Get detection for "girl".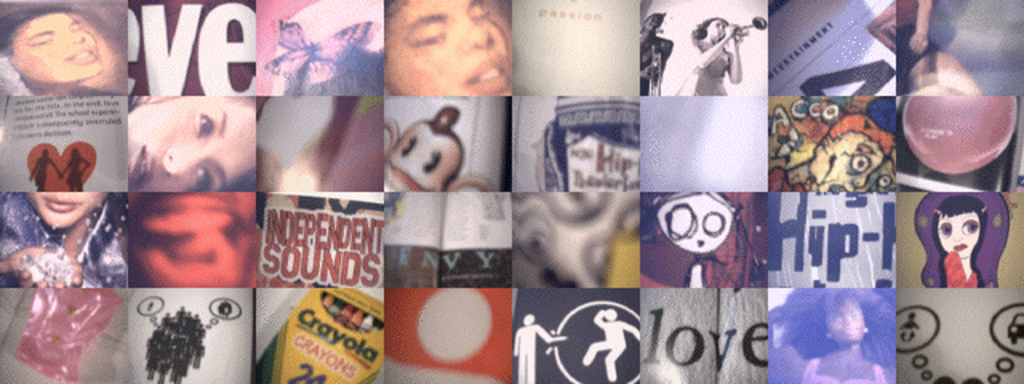
Detection: rect(0, 6, 112, 98).
